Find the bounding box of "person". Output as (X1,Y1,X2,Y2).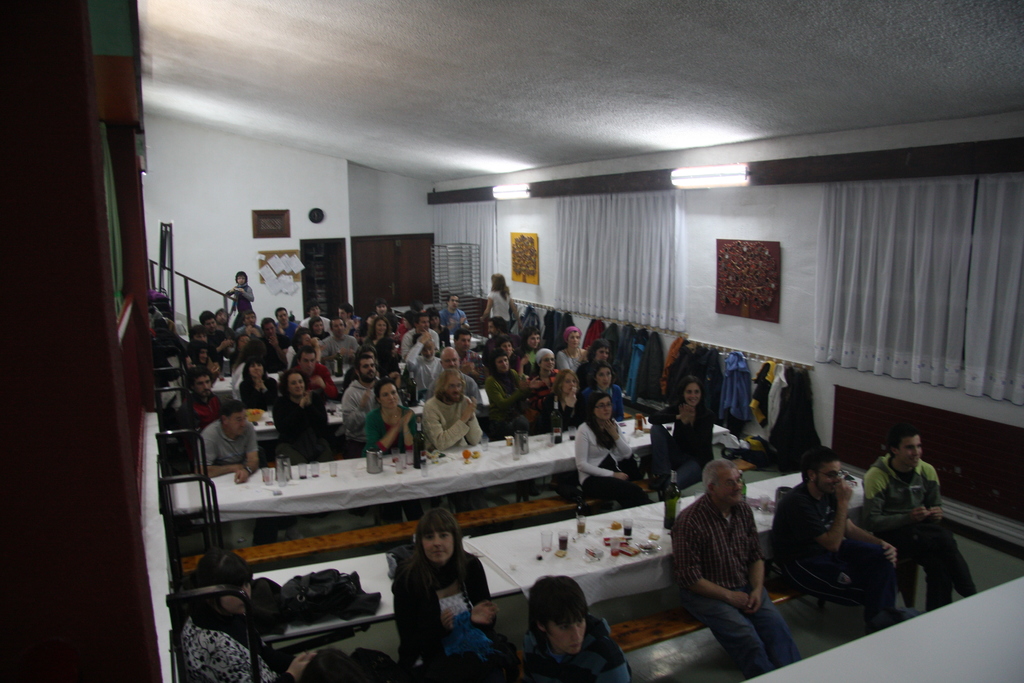
(557,322,584,374).
